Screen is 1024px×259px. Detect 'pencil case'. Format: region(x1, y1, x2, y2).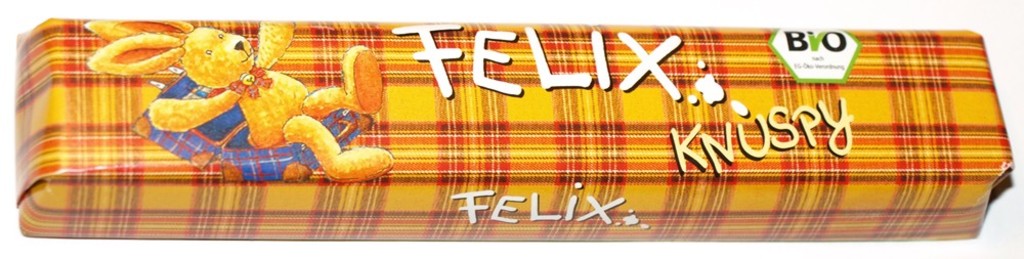
region(16, 16, 1013, 238).
